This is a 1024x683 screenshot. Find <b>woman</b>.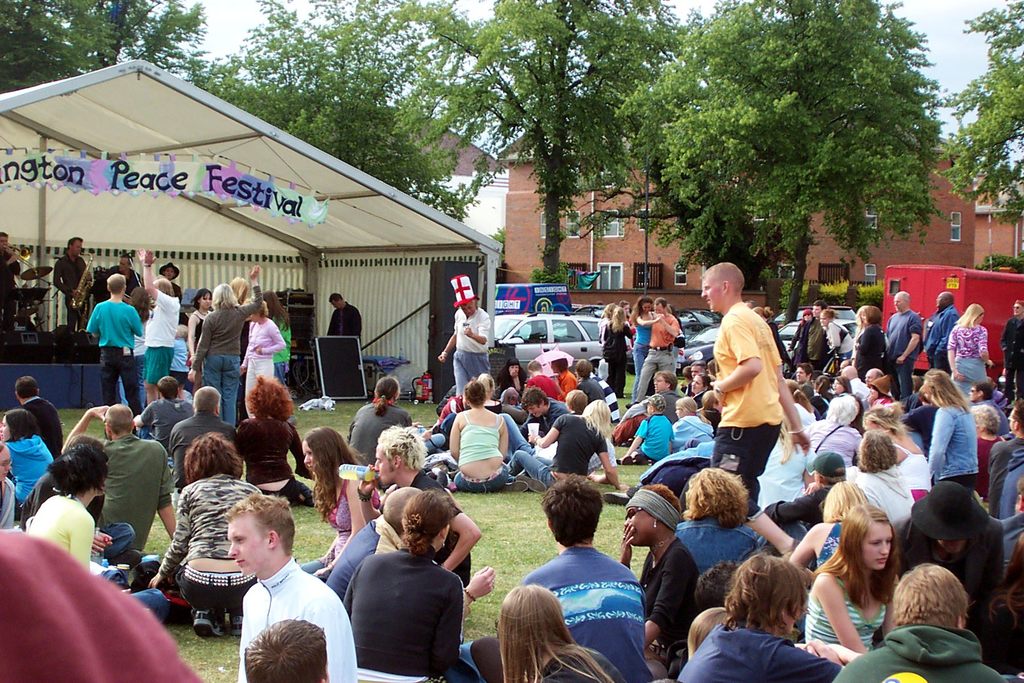
Bounding box: <region>603, 306, 635, 399</region>.
